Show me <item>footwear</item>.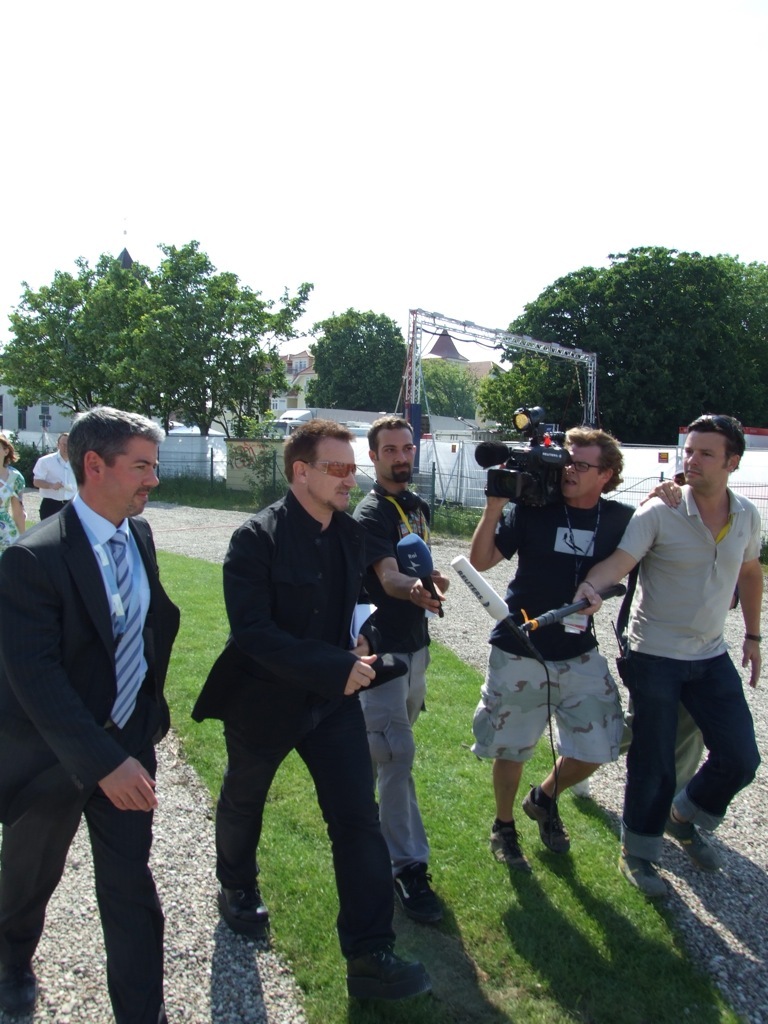
<item>footwear</item> is here: l=395, t=861, r=441, b=925.
